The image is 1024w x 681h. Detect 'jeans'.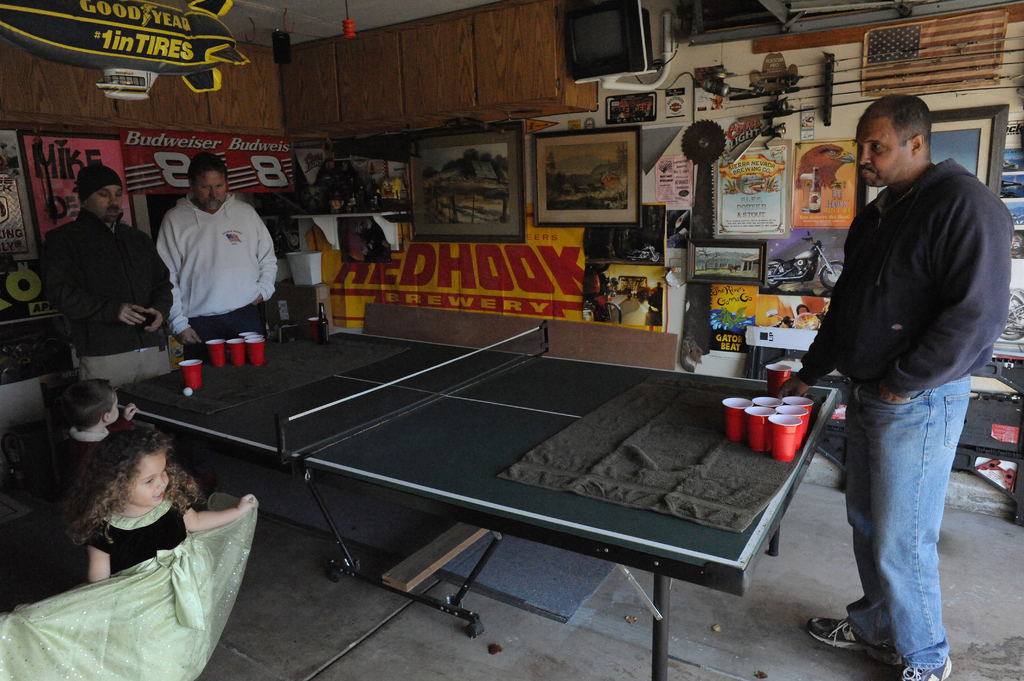
Detection: select_region(179, 296, 271, 349).
